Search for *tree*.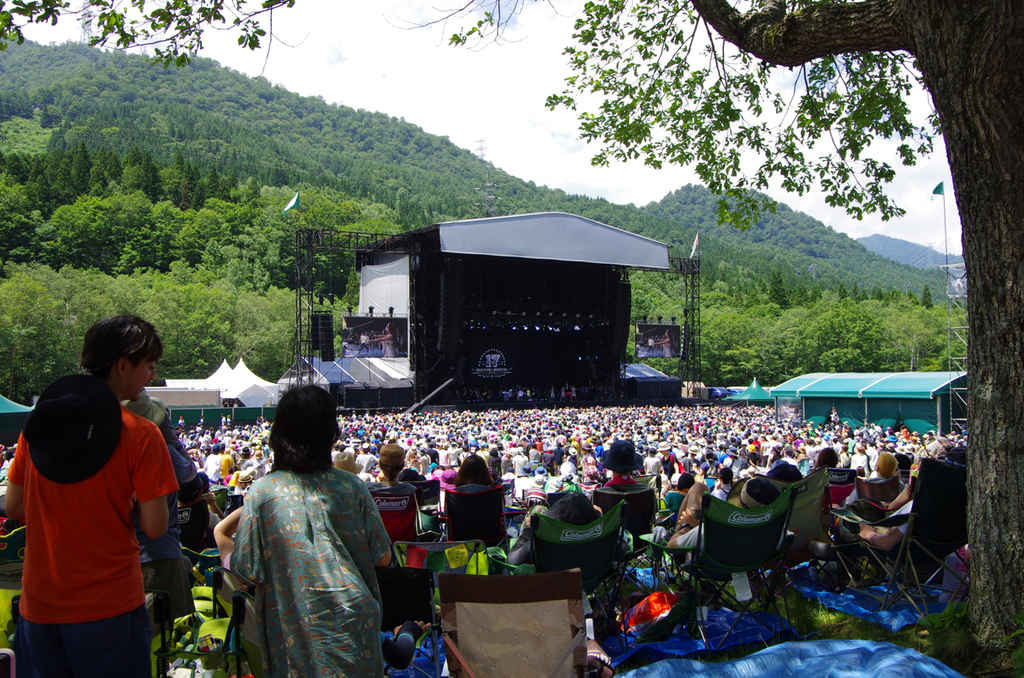
Found at x1=134, y1=153, x2=162, y2=210.
